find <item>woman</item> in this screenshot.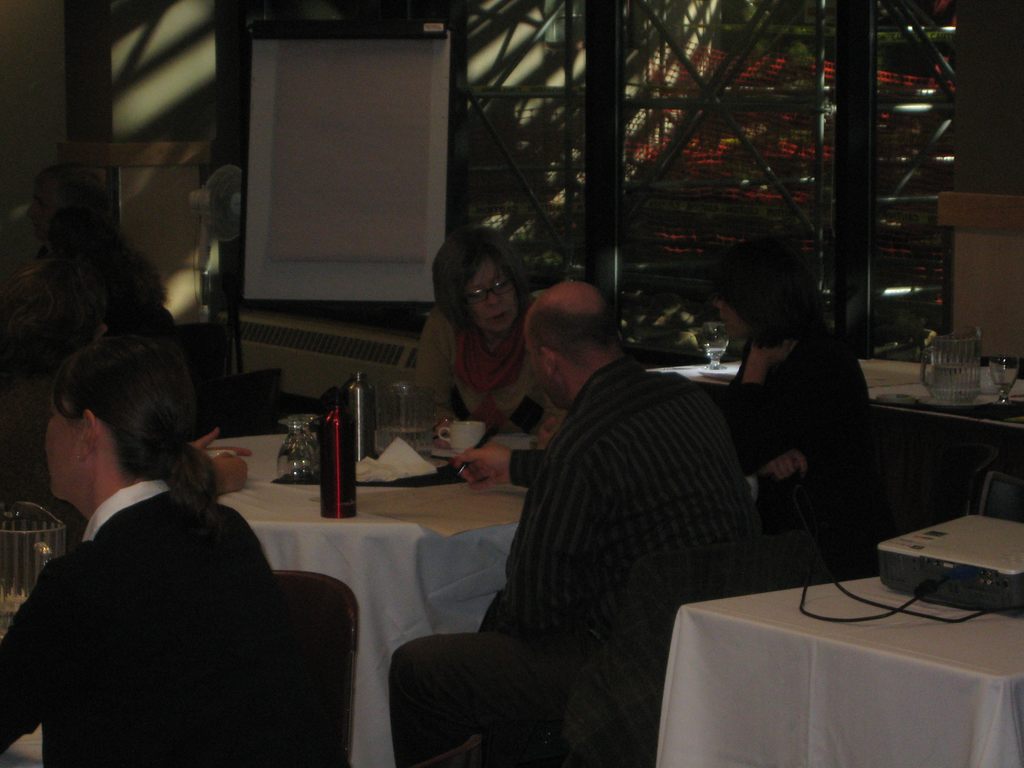
The bounding box for <item>woman</item> is Rect(47, 217, 175, 341).
